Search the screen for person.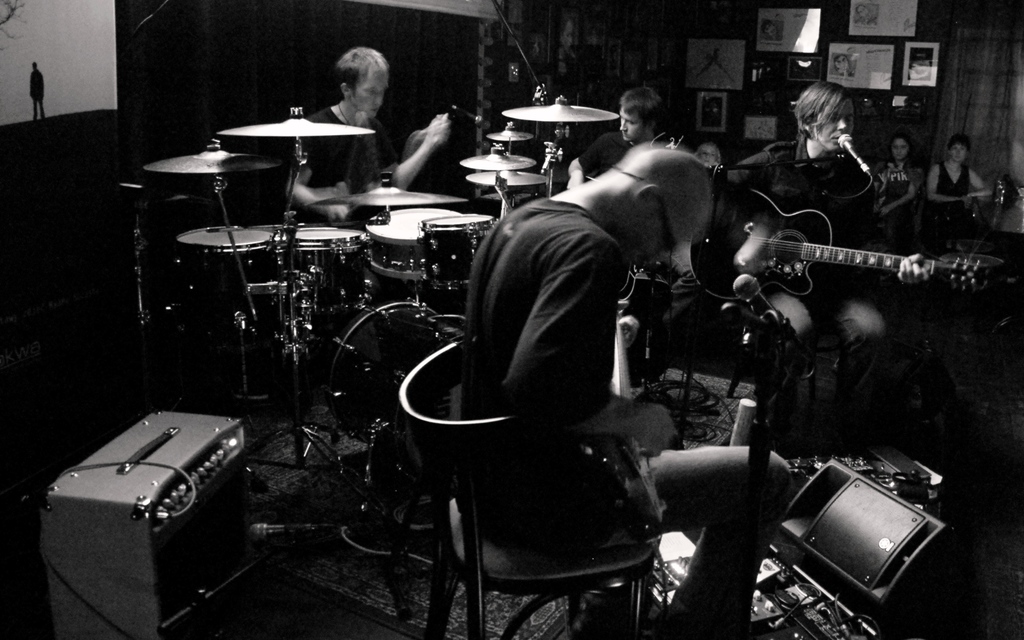
Found at l=24, t=61, r=53, b=122.
